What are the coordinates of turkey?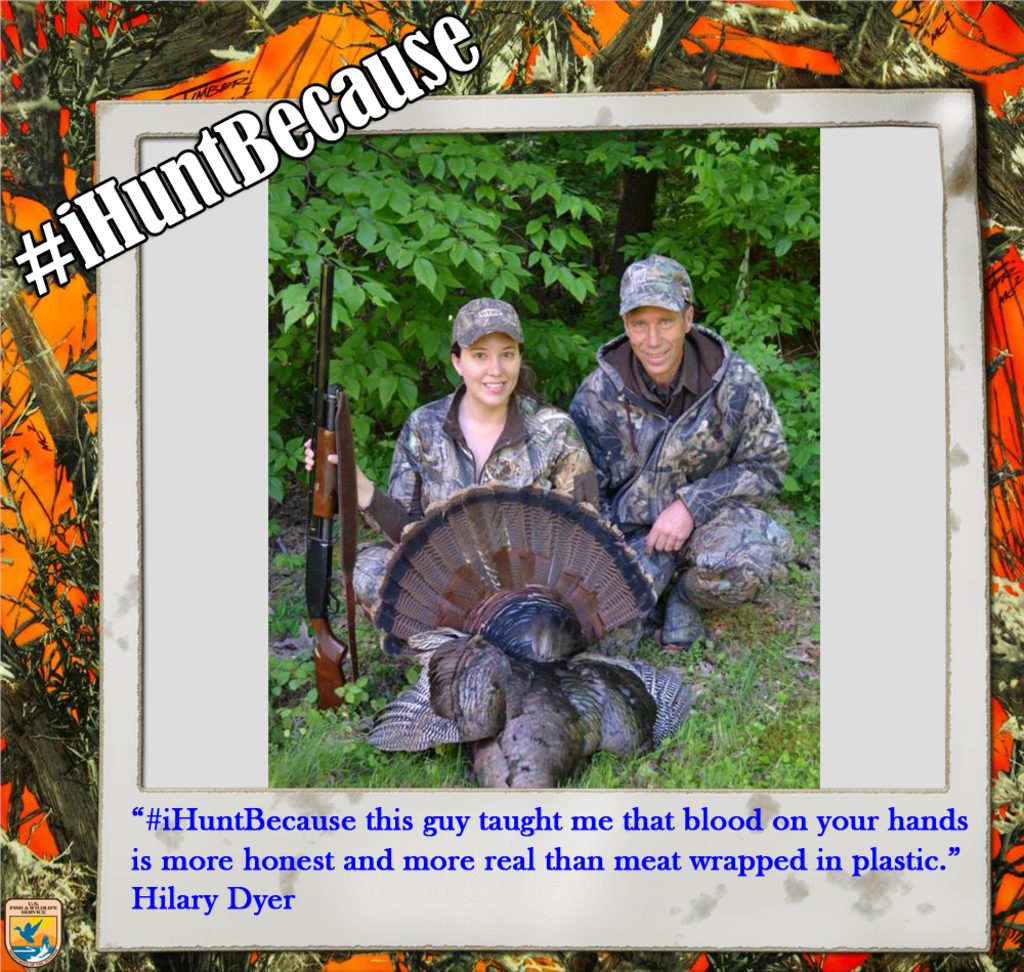
<region>357, 472, 695, 792</region>.
